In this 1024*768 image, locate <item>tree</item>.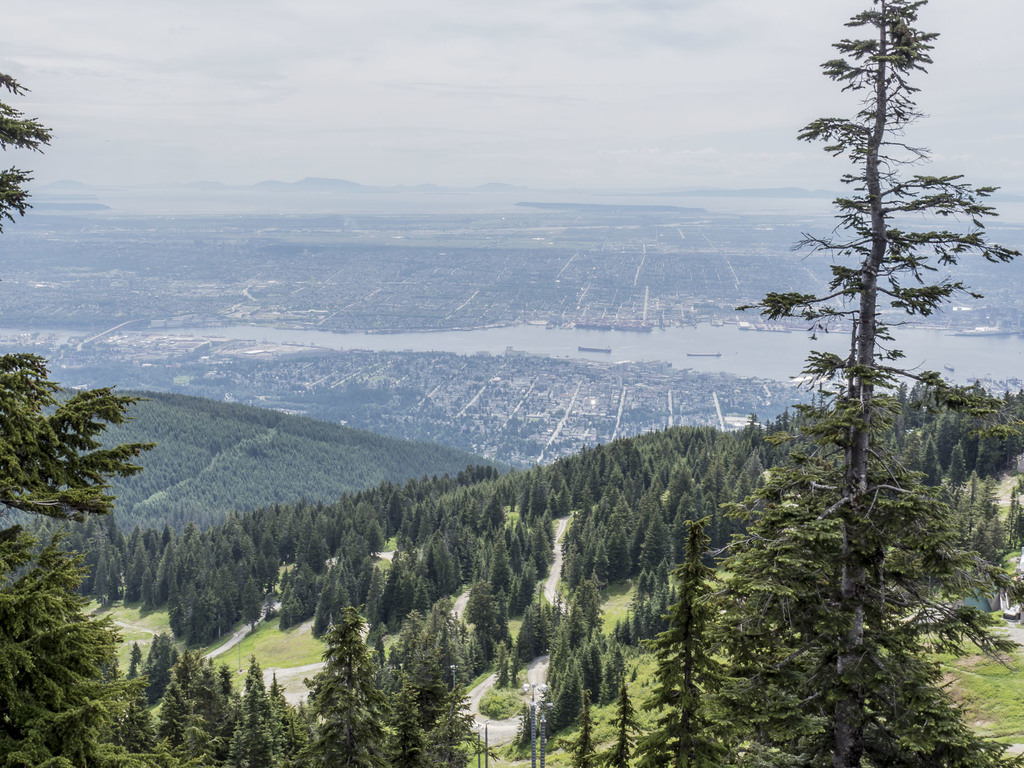
Bounding box: 390:669:435:765.
